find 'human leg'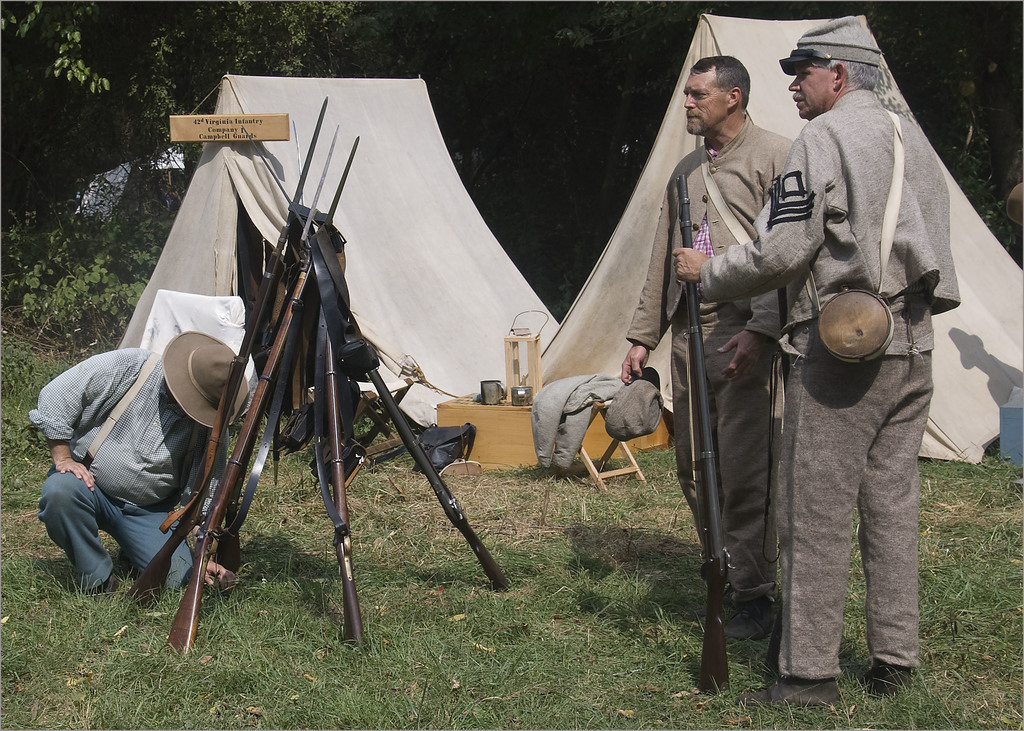
left=38, top=472, right=116, bottom=595
